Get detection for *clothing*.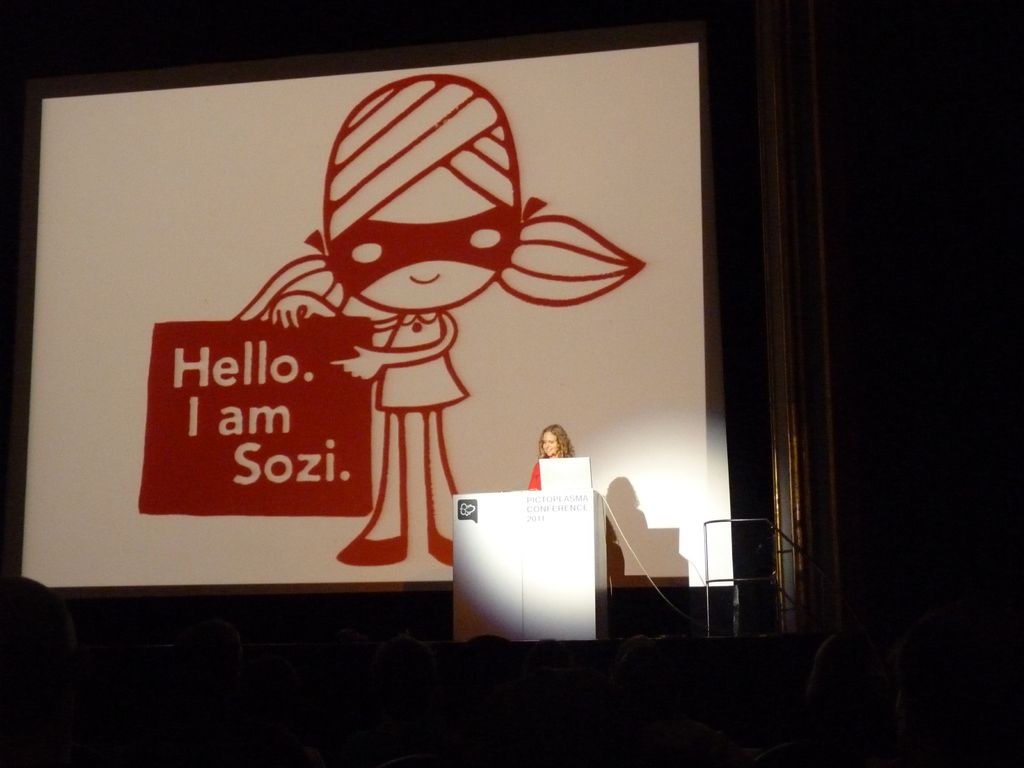
Detection: {"left": 527, "top": 461, "right": 539, "bottom": 491}.
